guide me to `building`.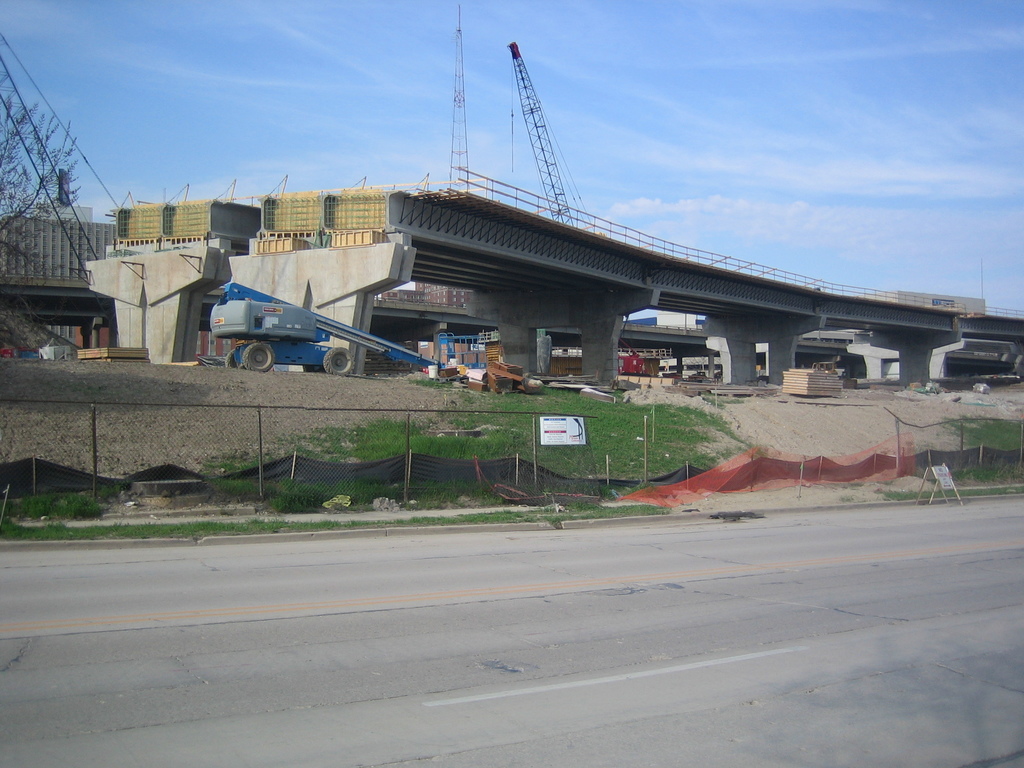
Guidance: <box>861,287,986,316</box>.
